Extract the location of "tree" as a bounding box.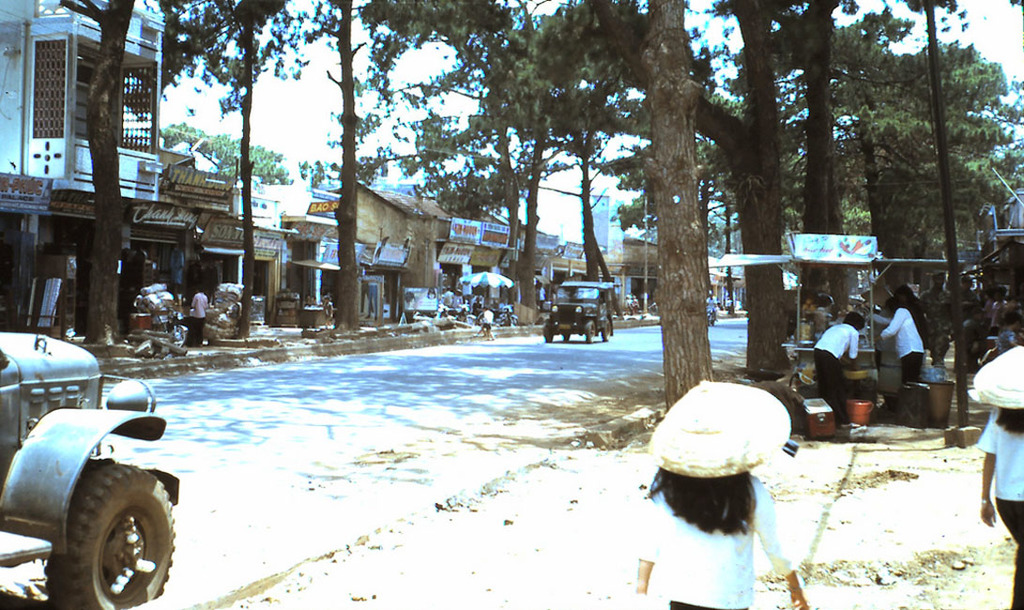
box=[534, 0, 794, 384].
